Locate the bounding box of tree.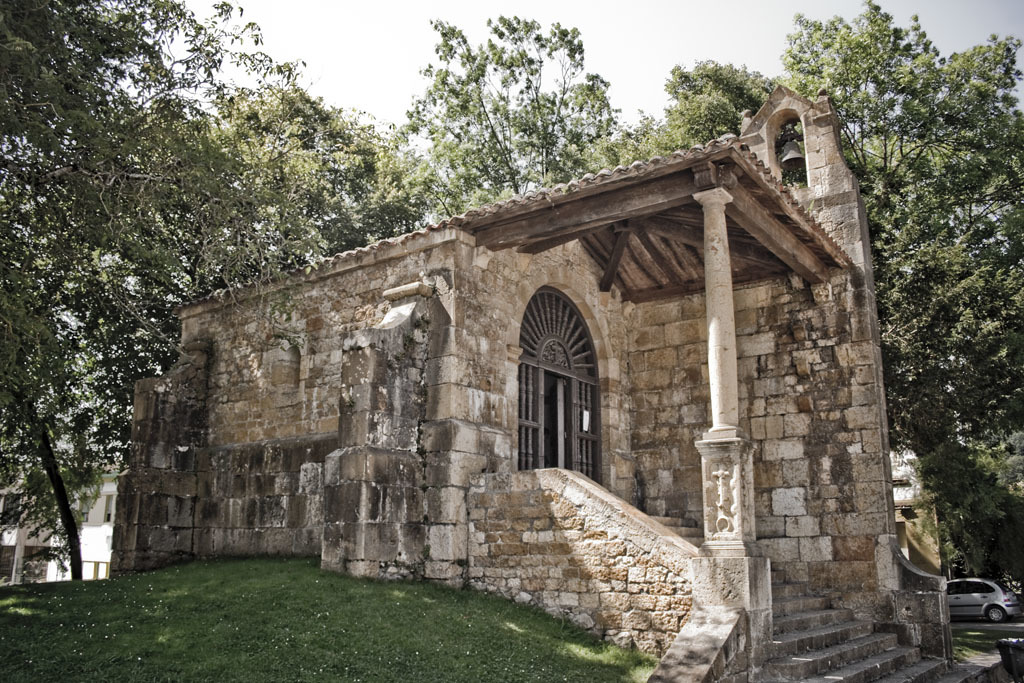
Bounding box: left=622, top=0, right=1023, bottom=573.
